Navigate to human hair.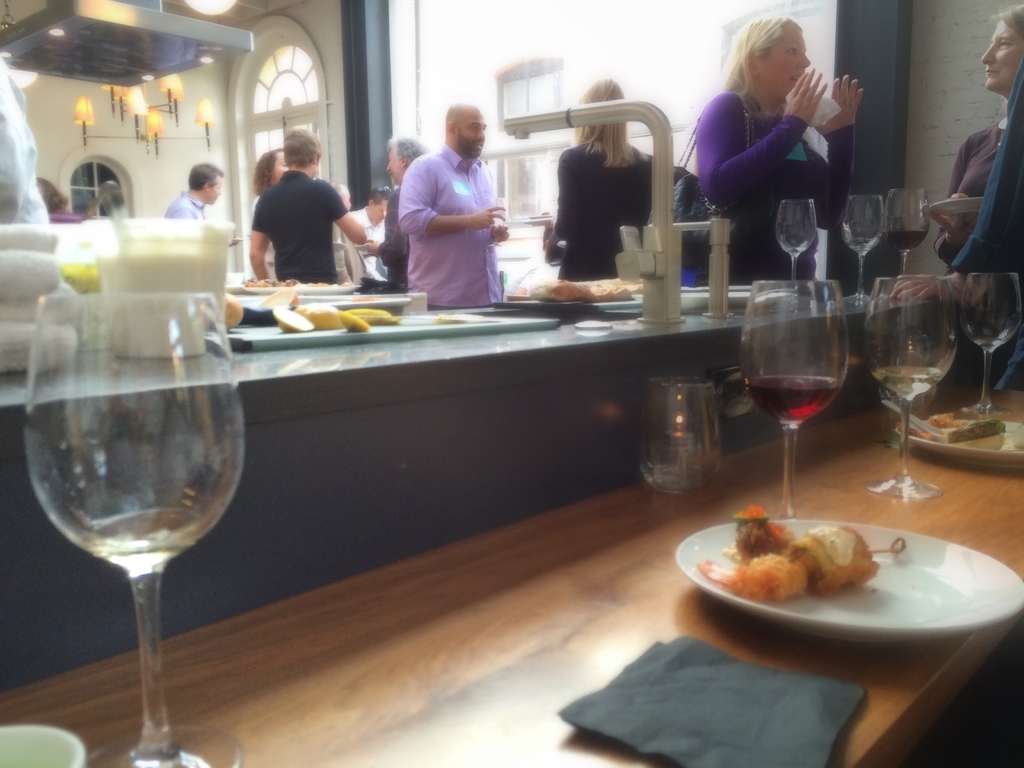
Navigation target: bbox=(185, 161, 227, 193).
